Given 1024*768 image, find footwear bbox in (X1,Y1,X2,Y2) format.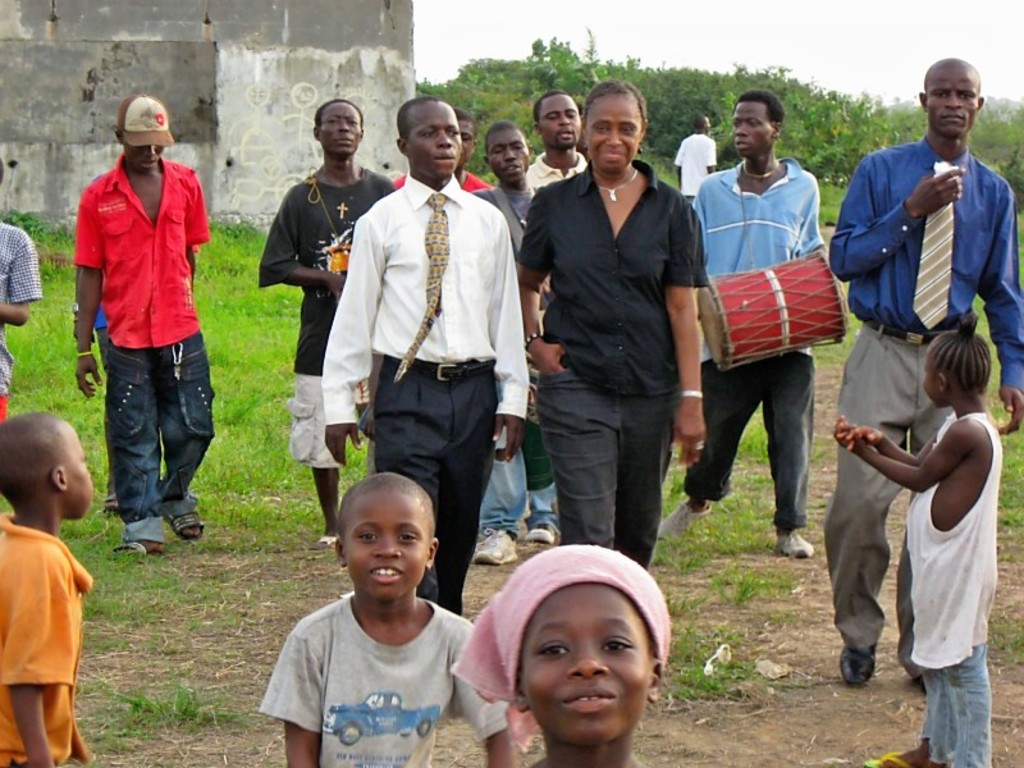
(111,543,163,562).
